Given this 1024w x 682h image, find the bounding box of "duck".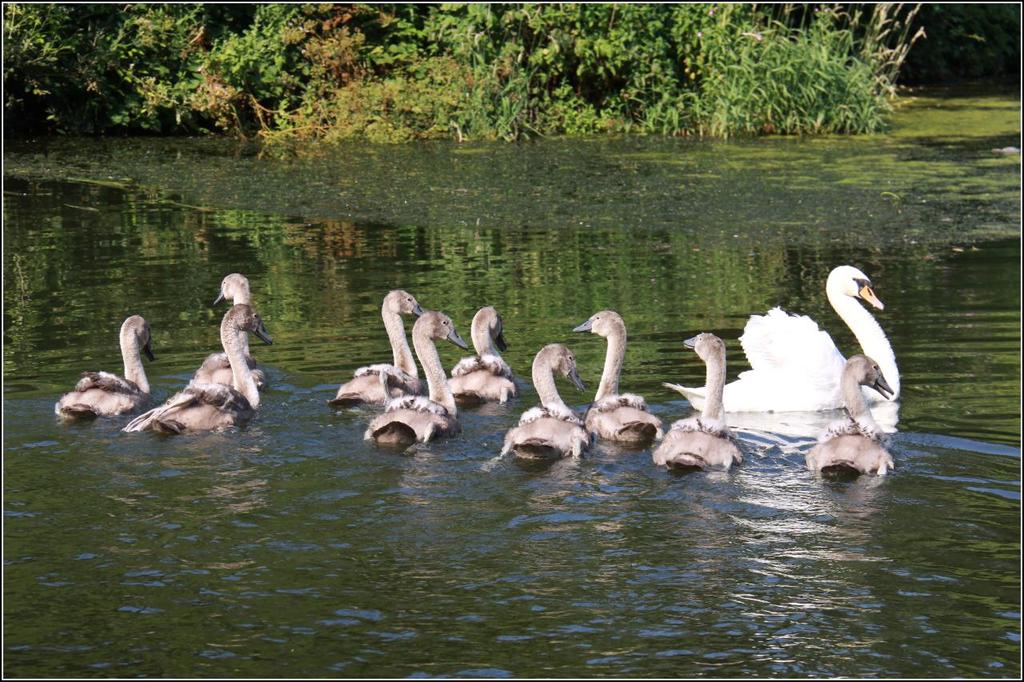
<region>570, 306, 666, 444</region>.
